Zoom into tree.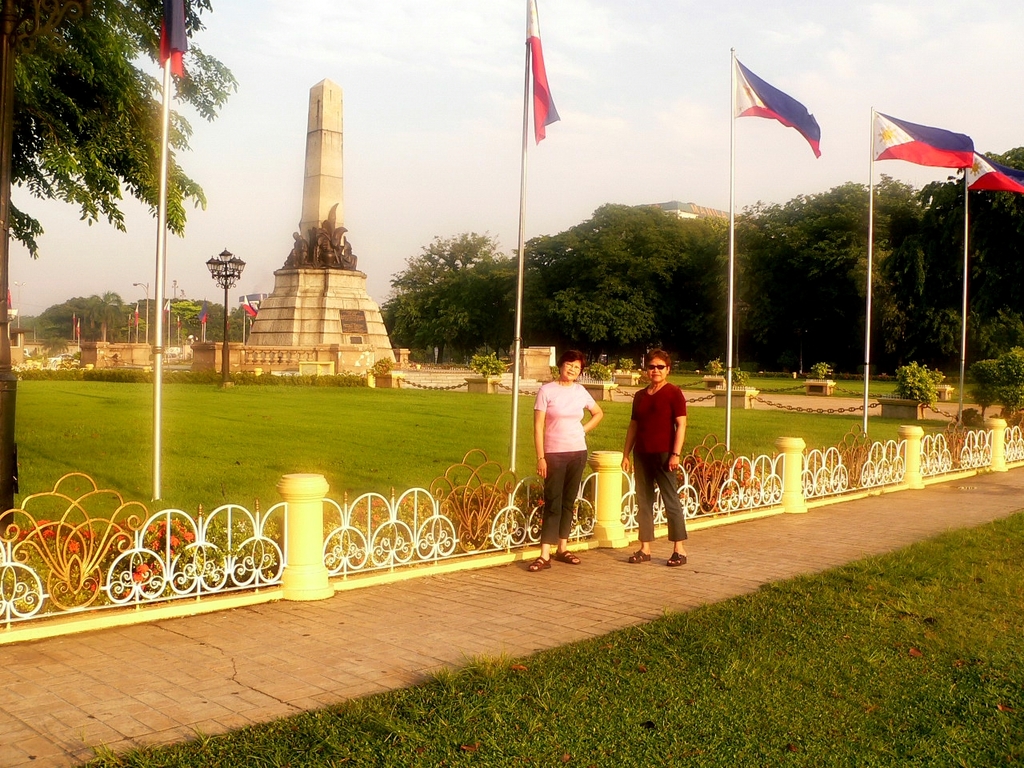
Zoom target: [x1=185, y1=314, x2=201, y2=346].
